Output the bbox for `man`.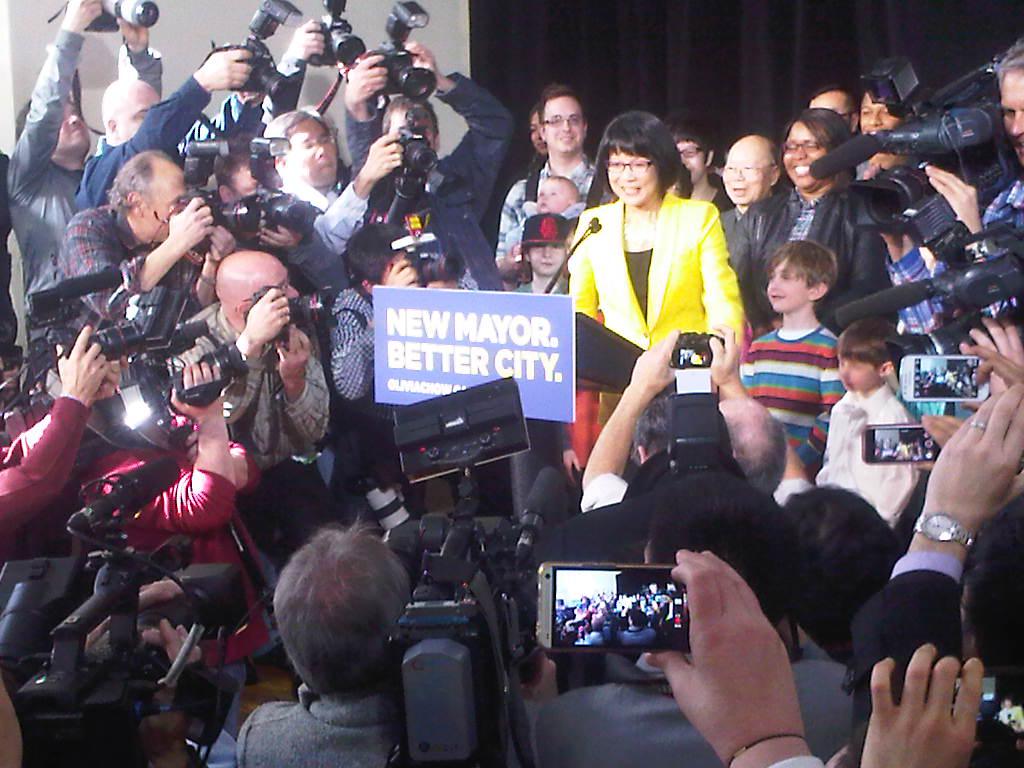
x1=28, y1=146, x2=233, y2=403.
